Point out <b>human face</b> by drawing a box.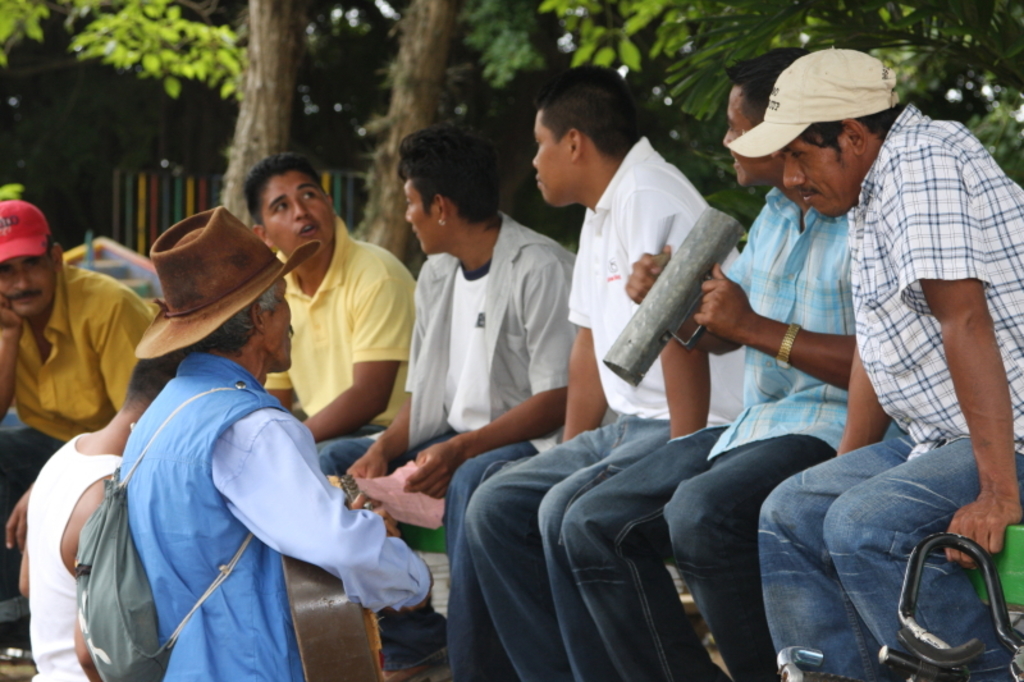
531/110/573/205.
